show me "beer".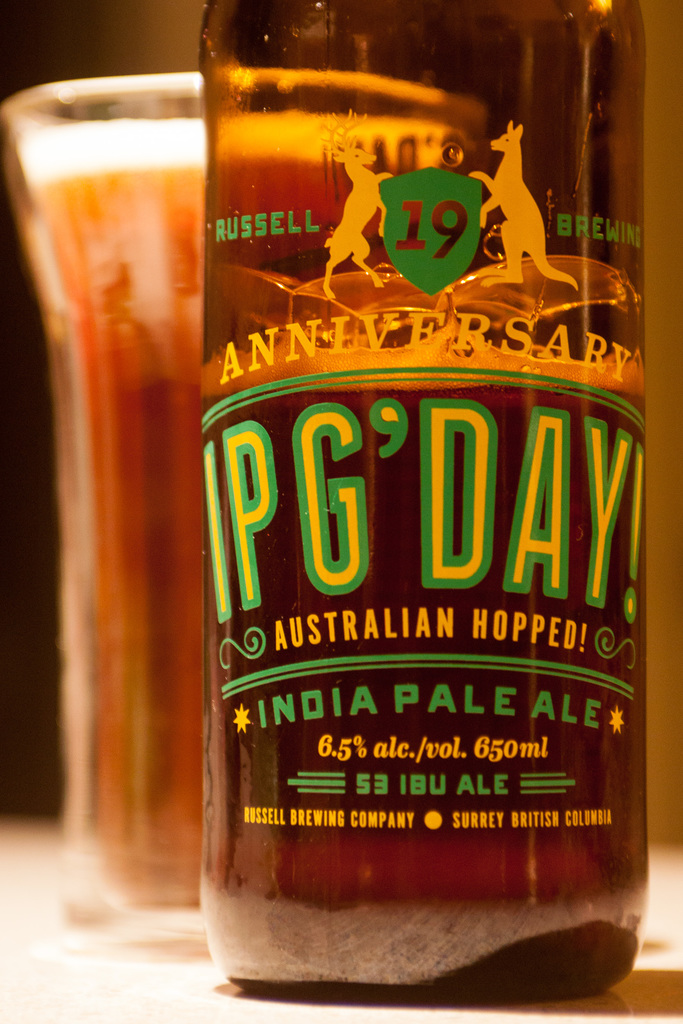
"beer" is here: [0,62,211,954].
